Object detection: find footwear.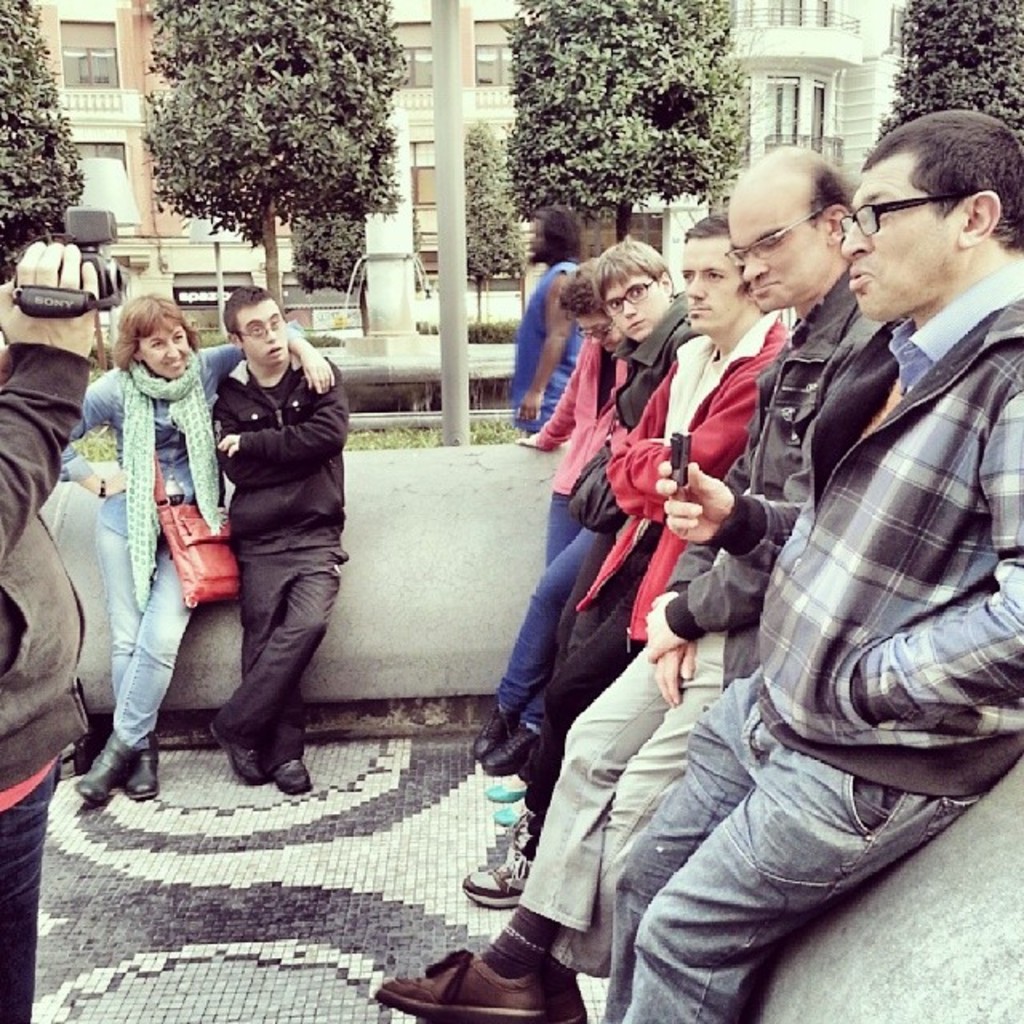
box=[470, 706, 518, 758].
